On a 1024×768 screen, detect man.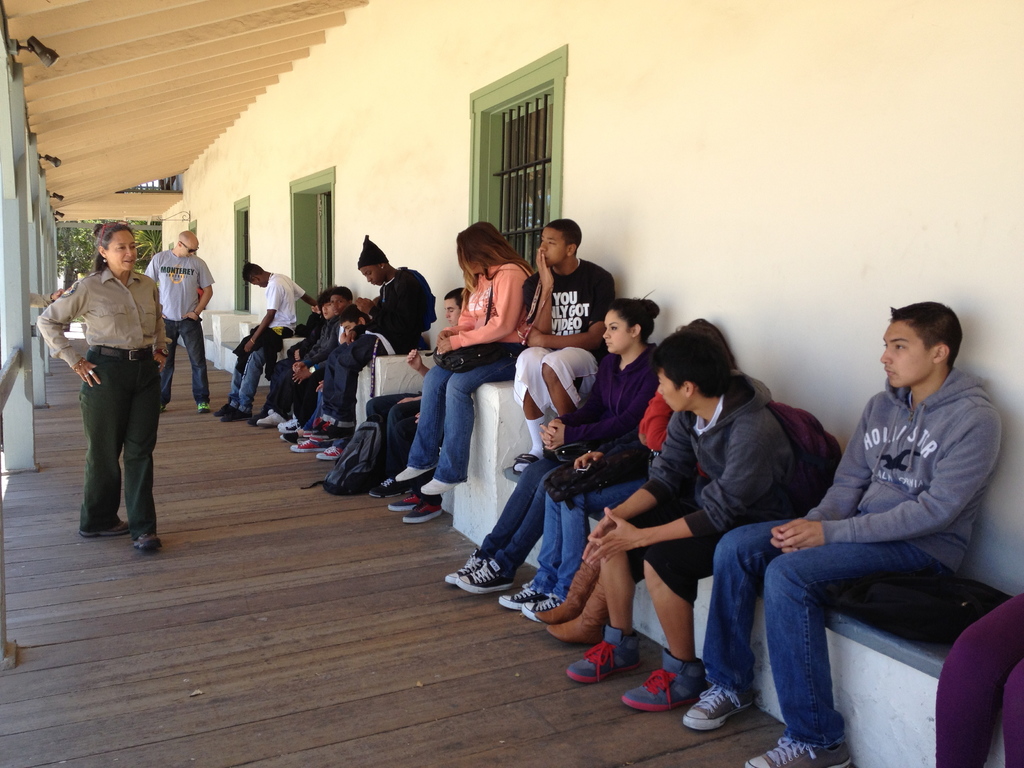
(681,300,1004,767).
